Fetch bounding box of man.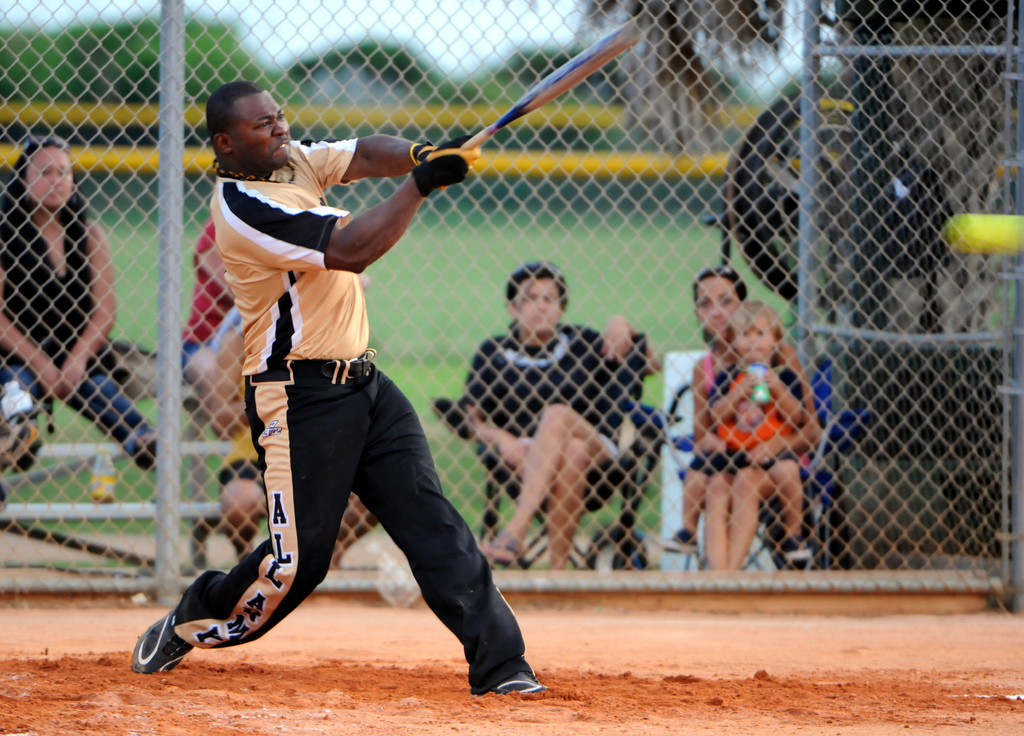
Bbox: bbox=[125, 81, 547, 699].
